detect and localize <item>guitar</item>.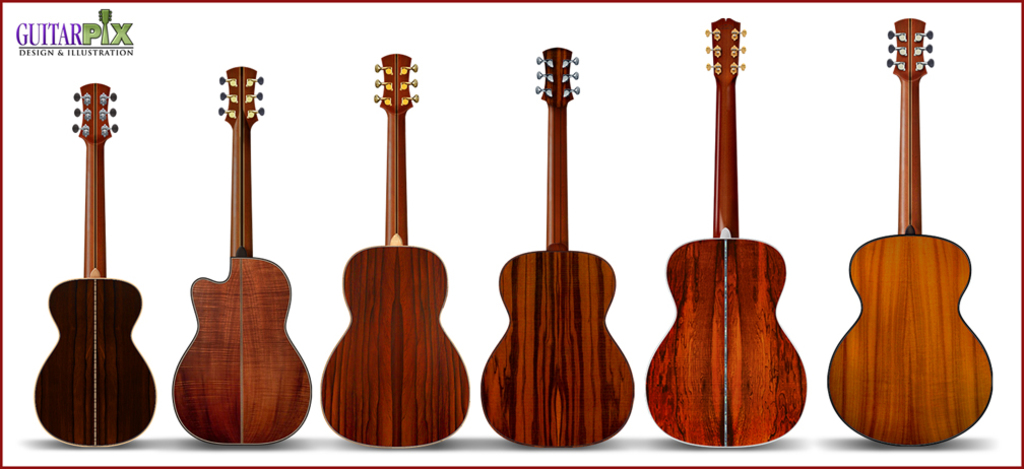
Localized at (left=833, top=3, right=995, bottom=448).
